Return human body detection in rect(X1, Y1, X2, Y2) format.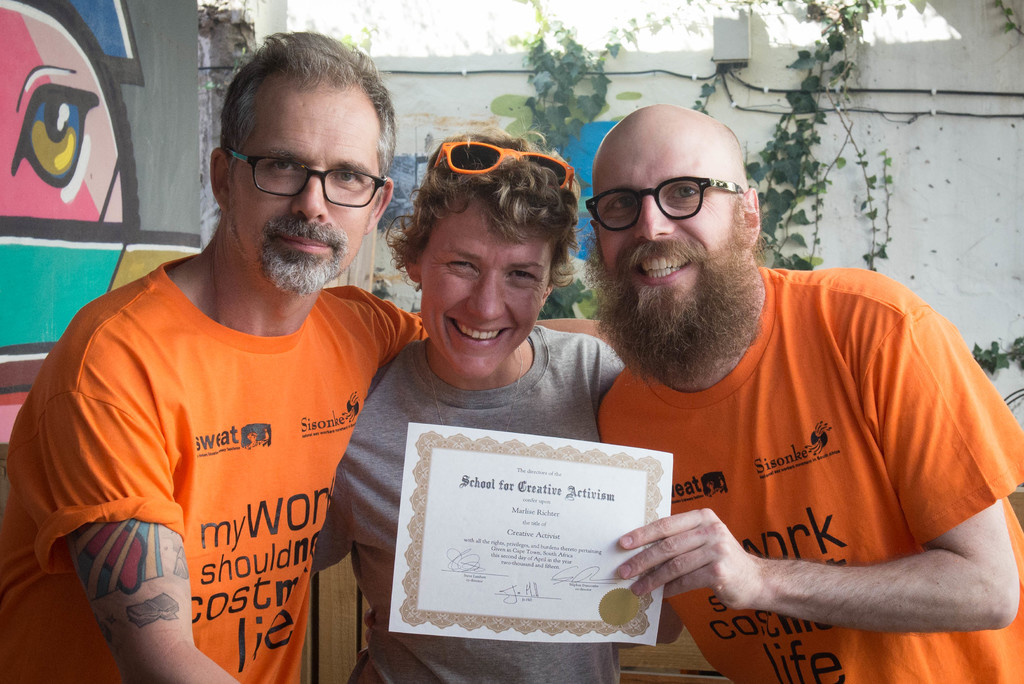
rect(598, 256, 1023, 683).
